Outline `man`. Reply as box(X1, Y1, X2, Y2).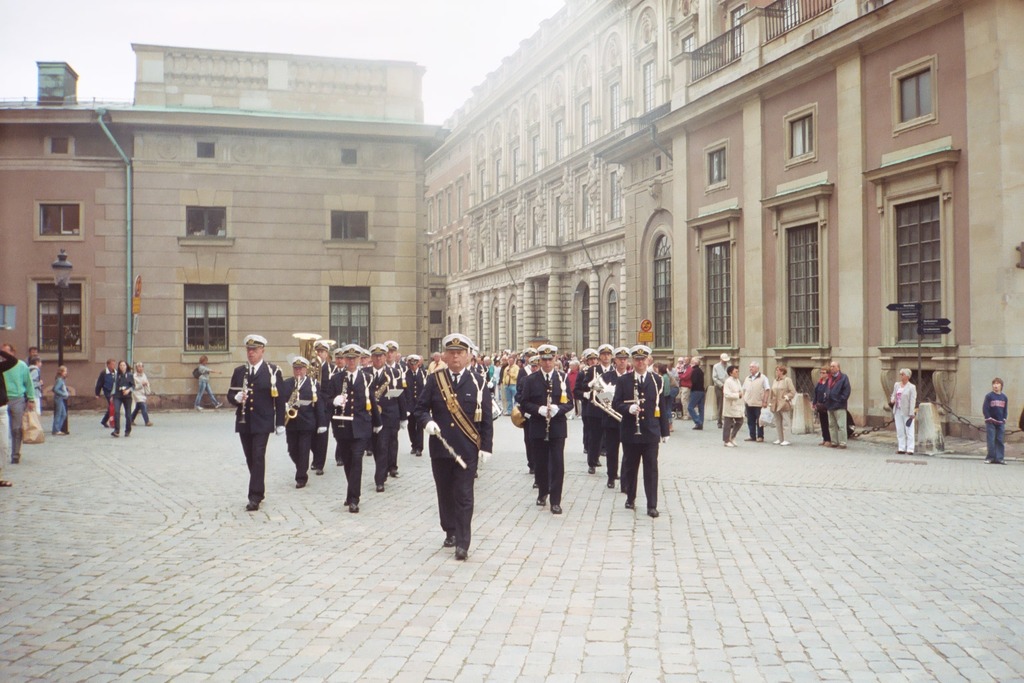
box(412, 330, 491, 552).
